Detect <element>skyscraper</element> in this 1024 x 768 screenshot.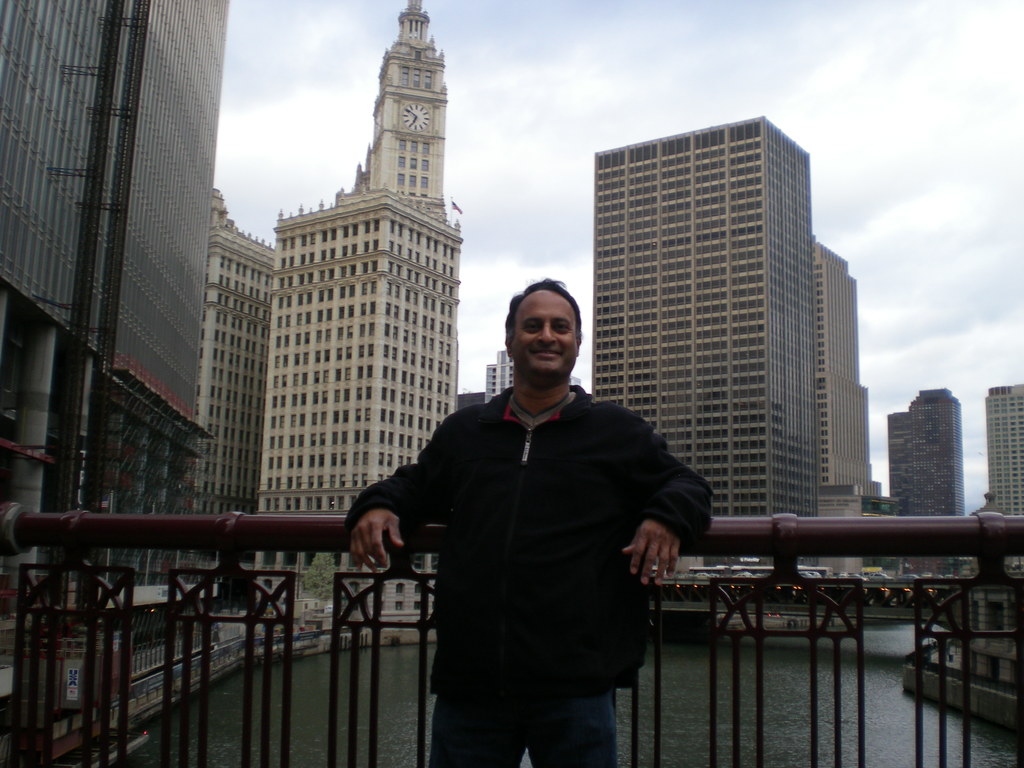
Detection: 166,183,271,522.
